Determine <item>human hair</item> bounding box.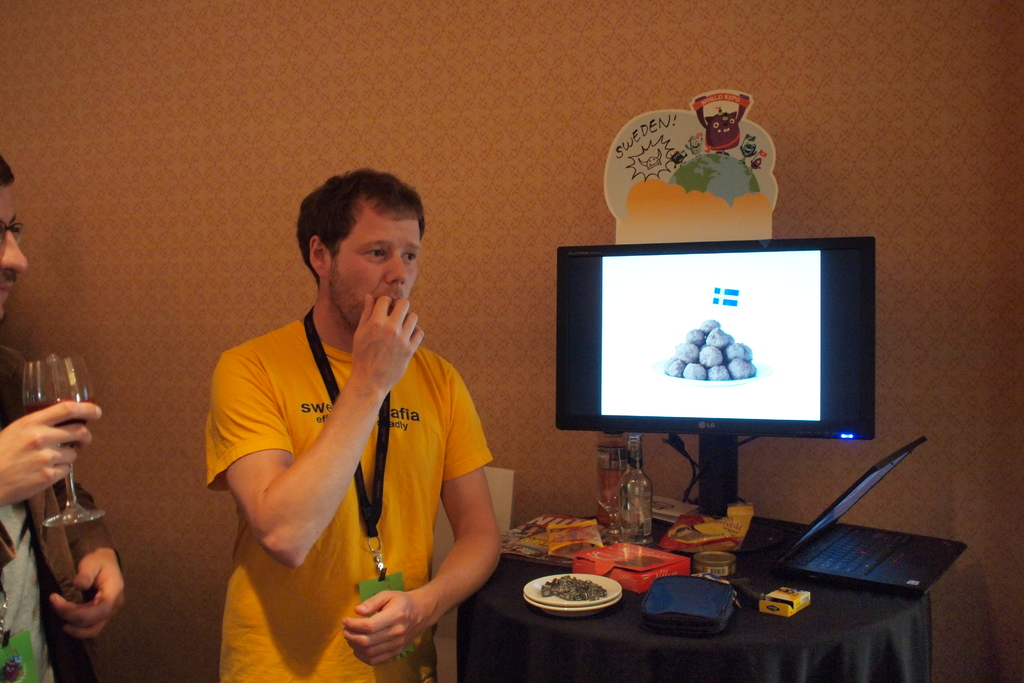
Determined: bbox=(287, 172, 427, 311).
